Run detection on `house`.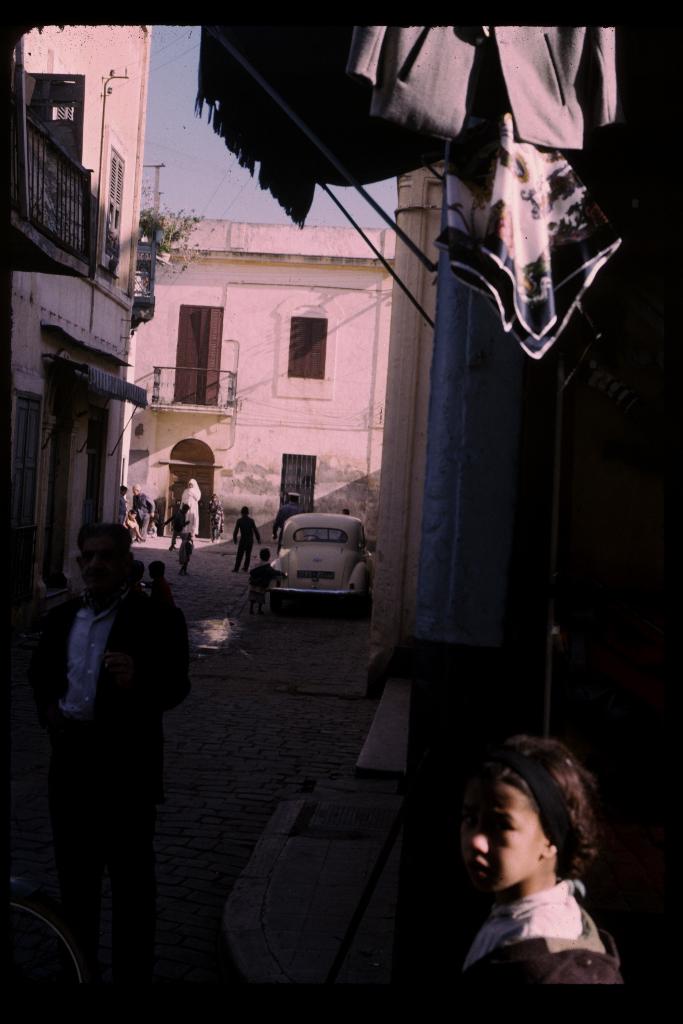
Result: [372, 19, 682, 856].
